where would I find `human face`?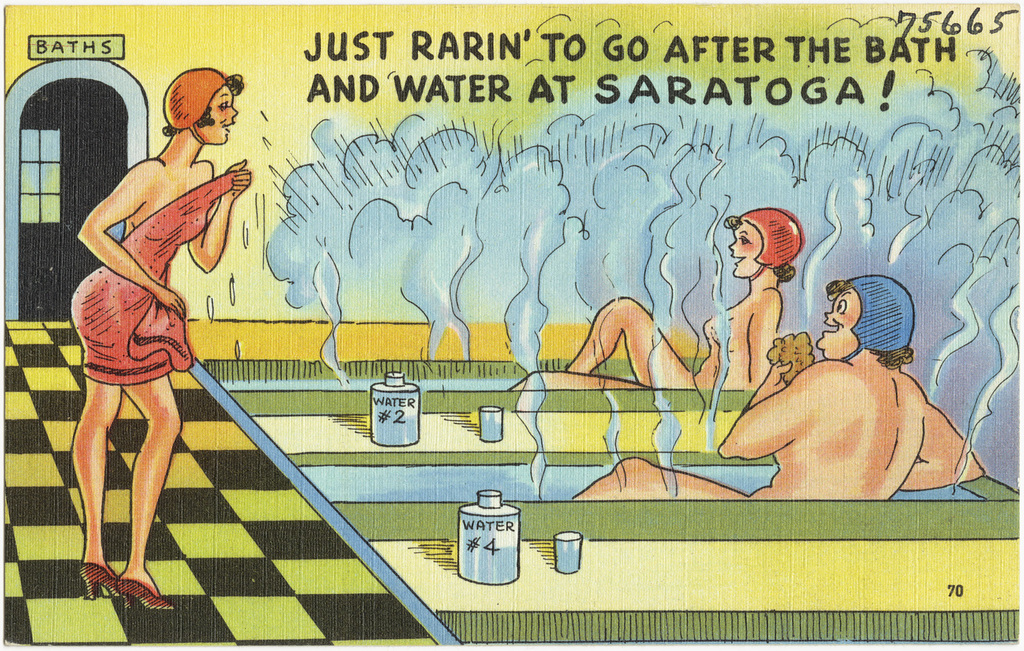
At Rect(731, 218, 760, 282).
